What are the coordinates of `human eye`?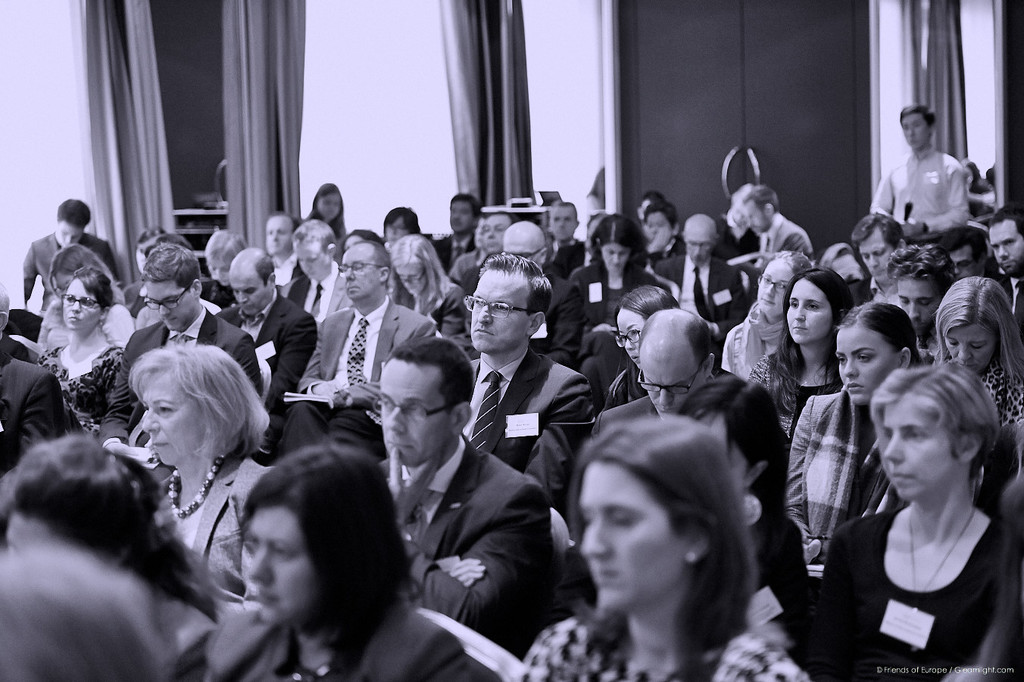
993:245:997:252.
